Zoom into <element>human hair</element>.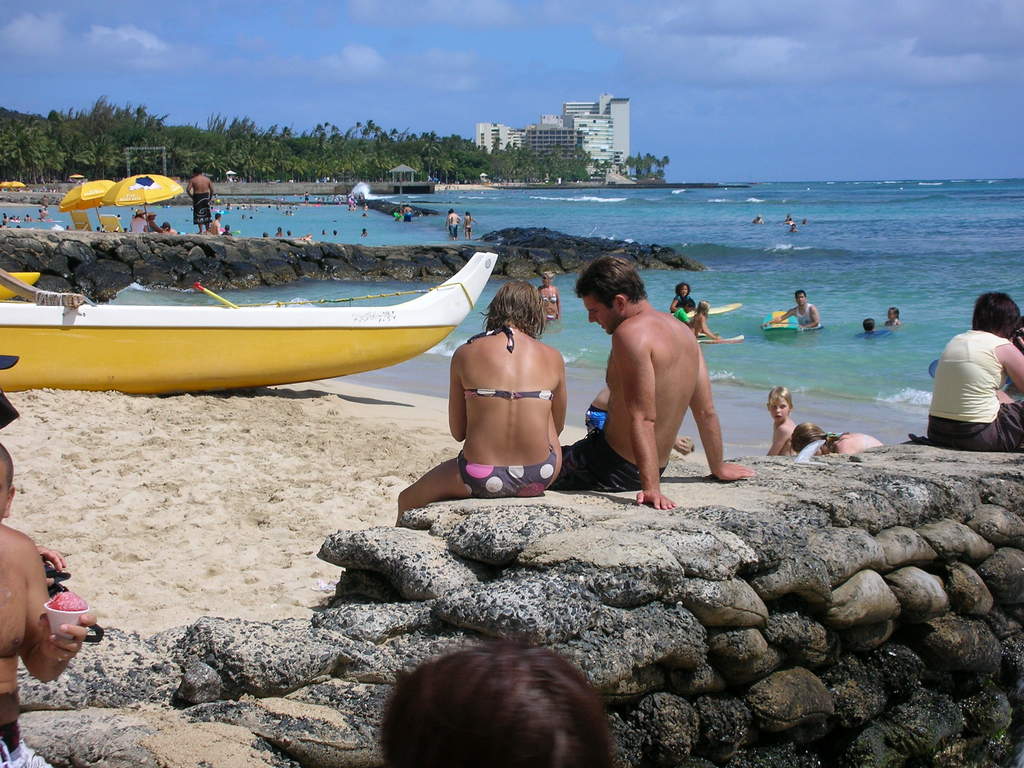
Zoom target: Rect(465, 210, 470, 218).
